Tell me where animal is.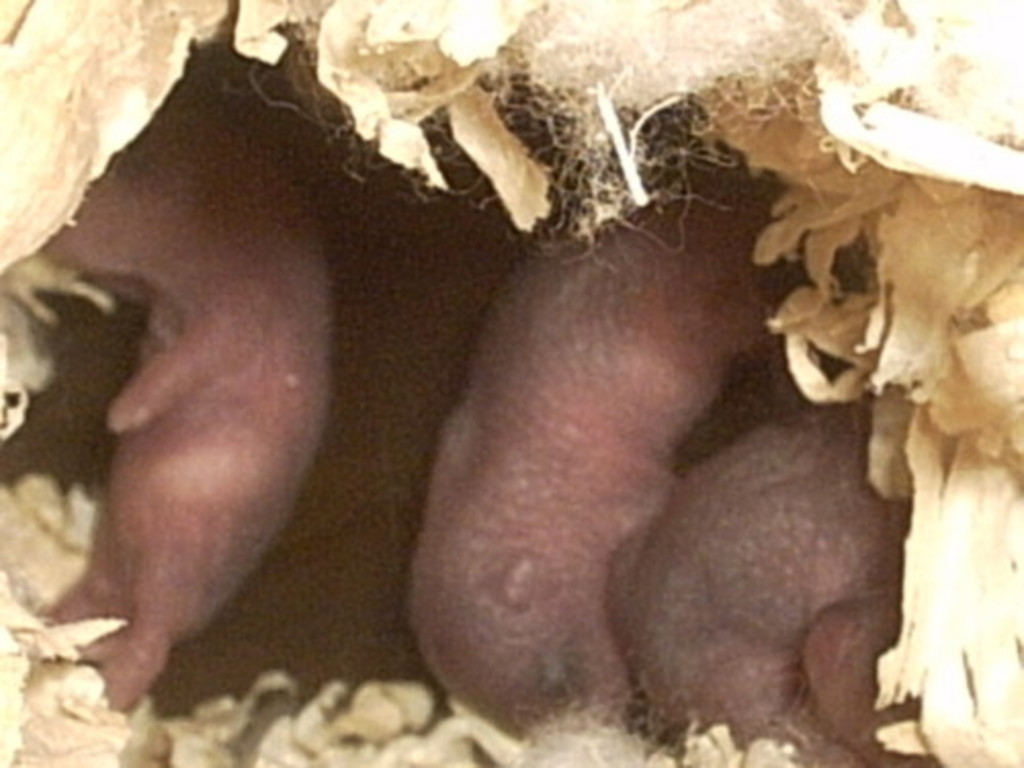
animal is at (x1=612, y1=389, x2=944, y2=766).
